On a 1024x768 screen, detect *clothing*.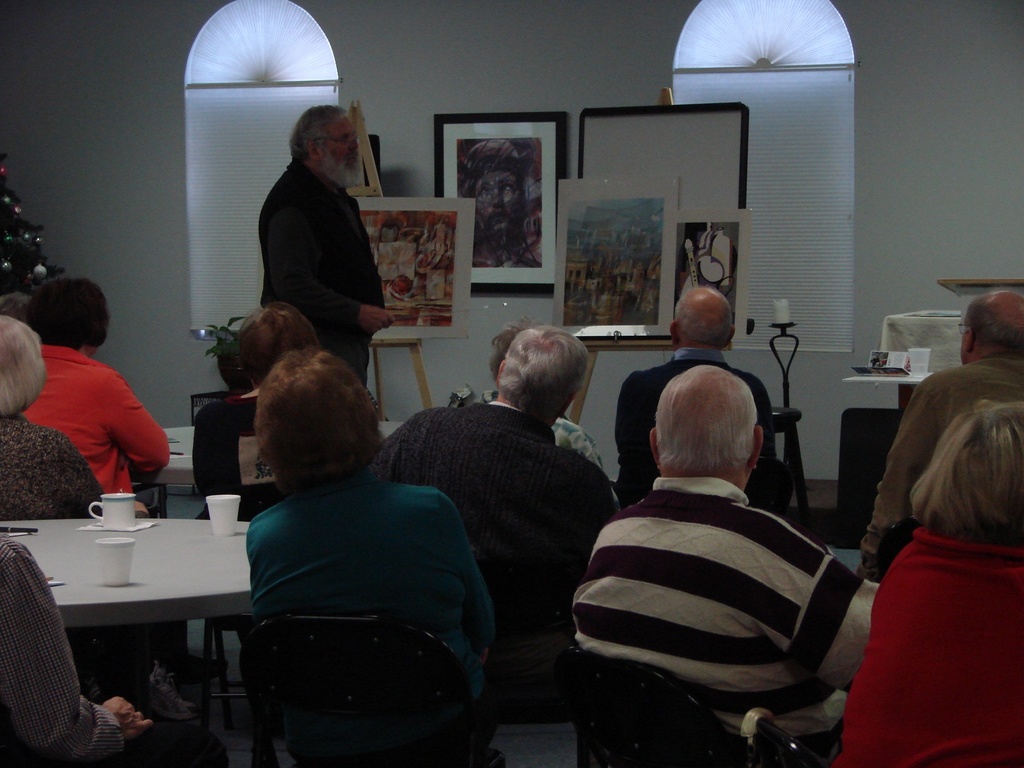
(left=247, top=479, right=502, bottom=748).
